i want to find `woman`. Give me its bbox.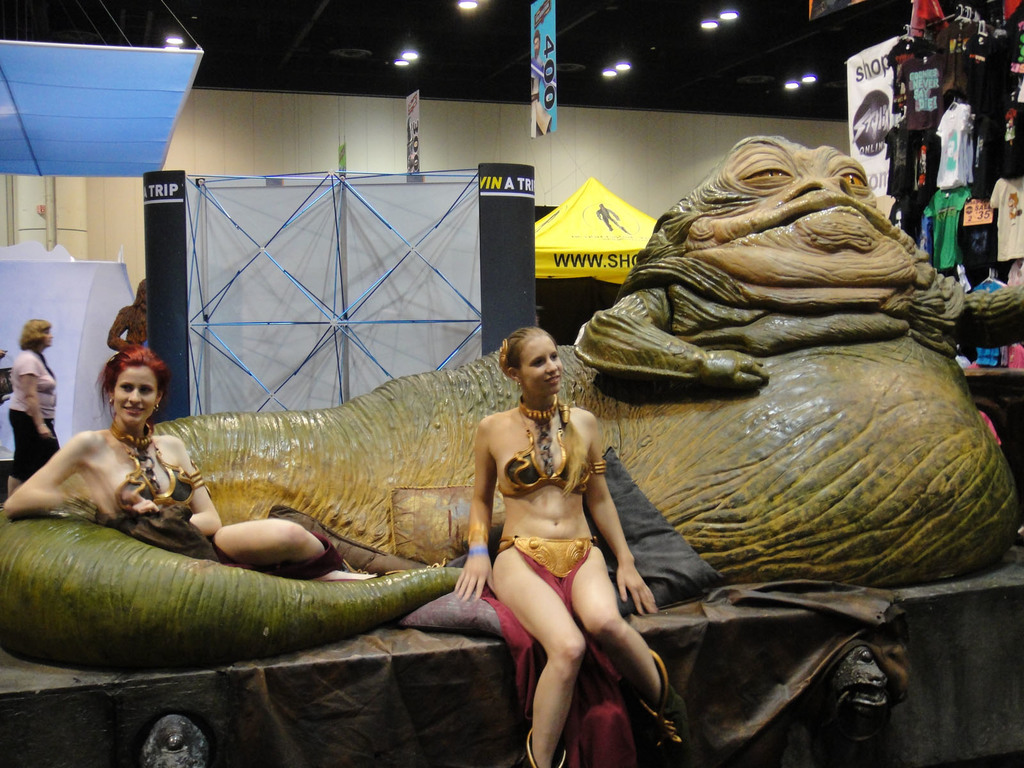
crop(4, 314, 56, 499).
